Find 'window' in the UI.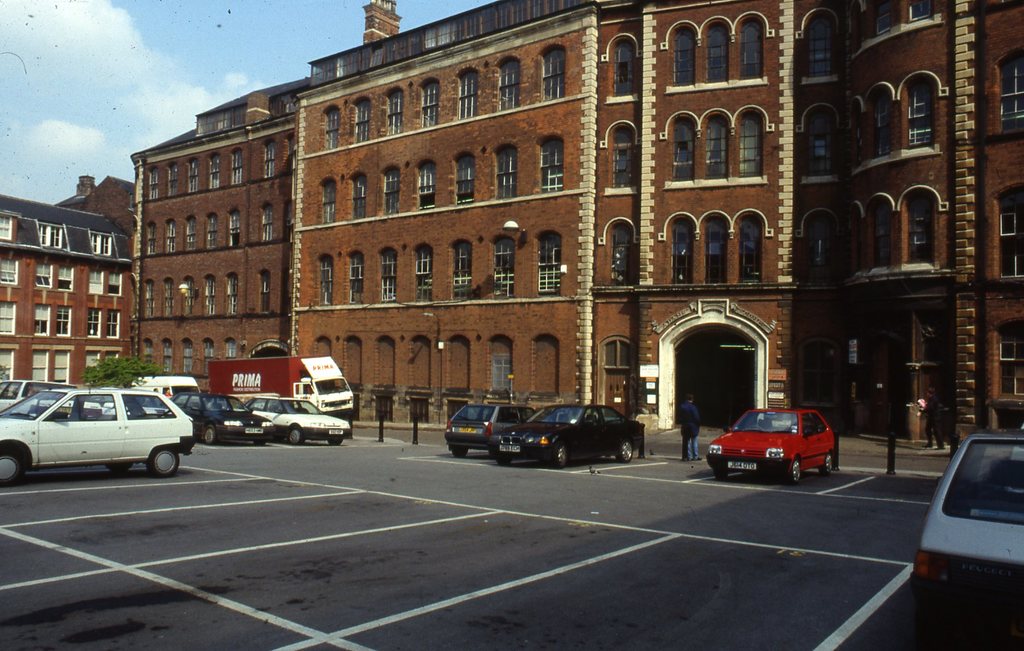
UI element at bbox=[168, 165, 181, 196].
